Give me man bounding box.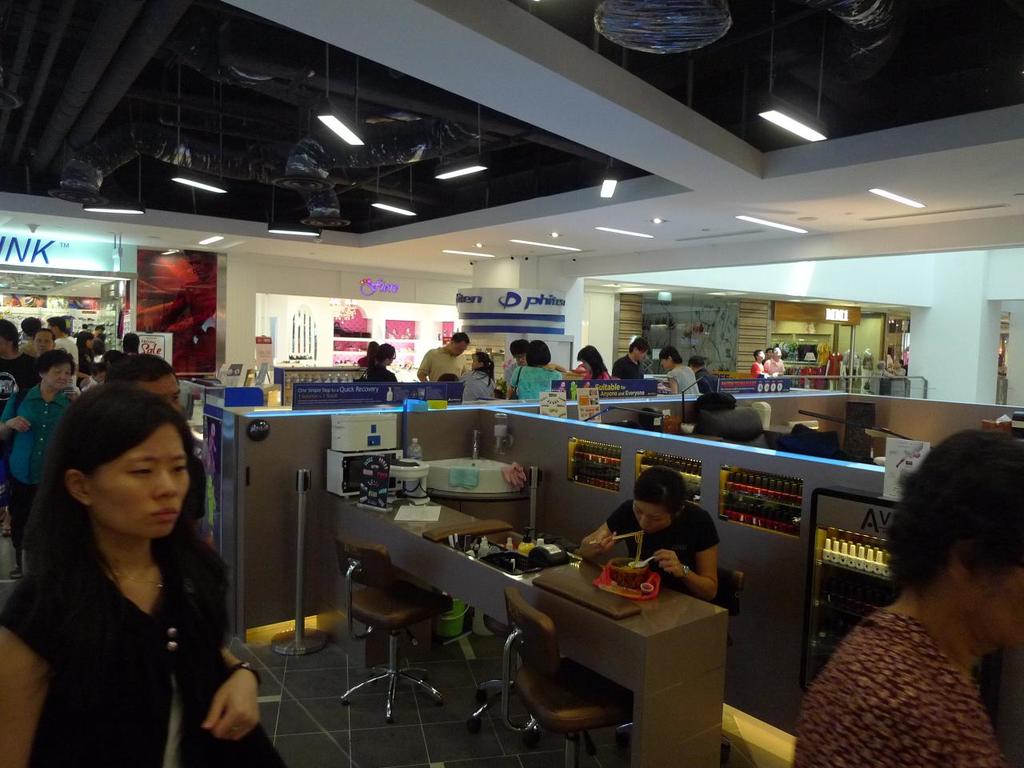
box(773, 350, 790, 378).
